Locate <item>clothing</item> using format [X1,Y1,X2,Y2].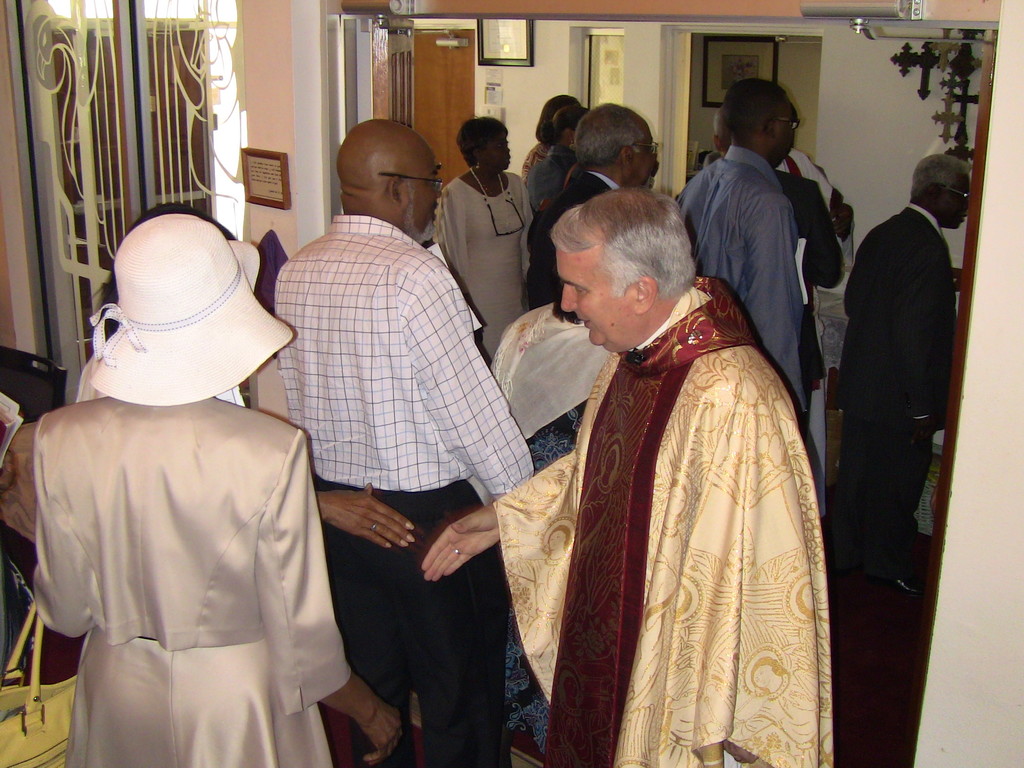
[503,241,846,767].
